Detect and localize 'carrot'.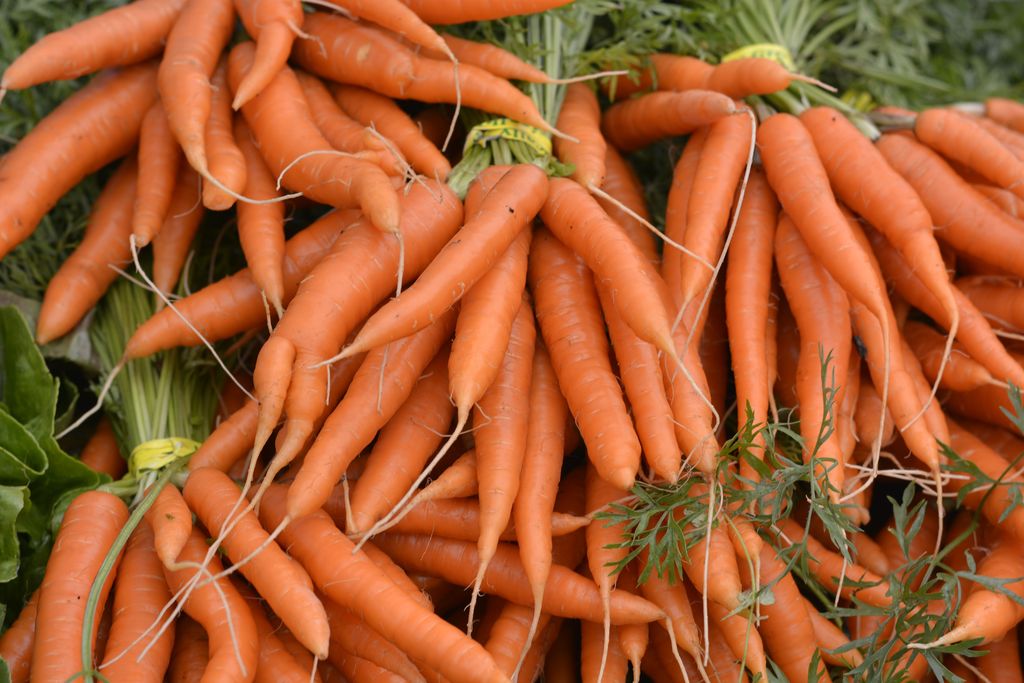
Localized at bbox(307, 154, 549, 366).
